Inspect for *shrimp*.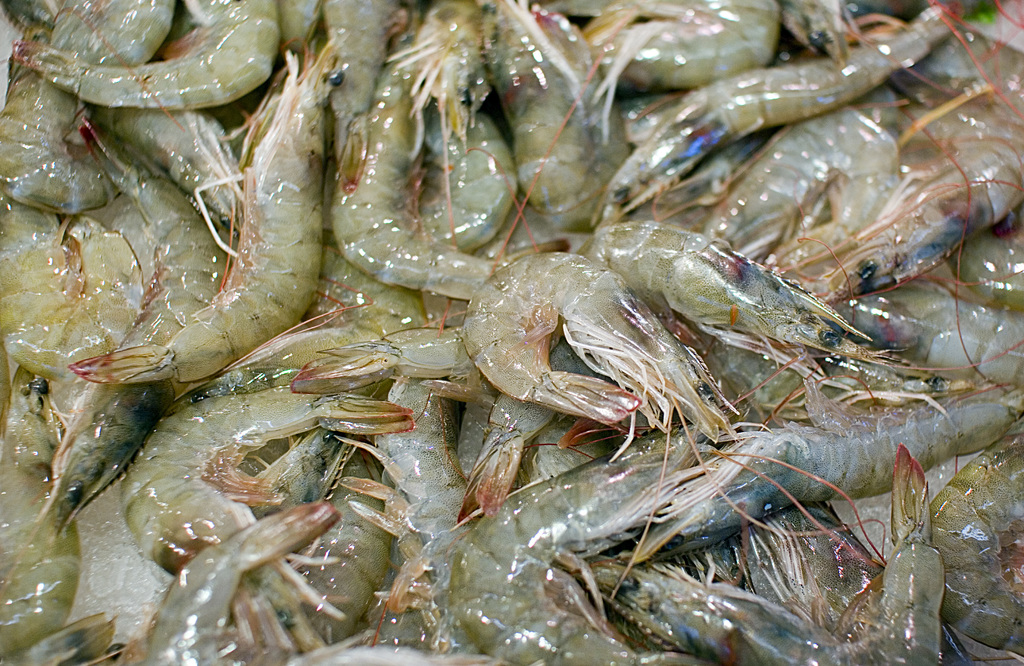
Inspection: 0:61:118:213.
